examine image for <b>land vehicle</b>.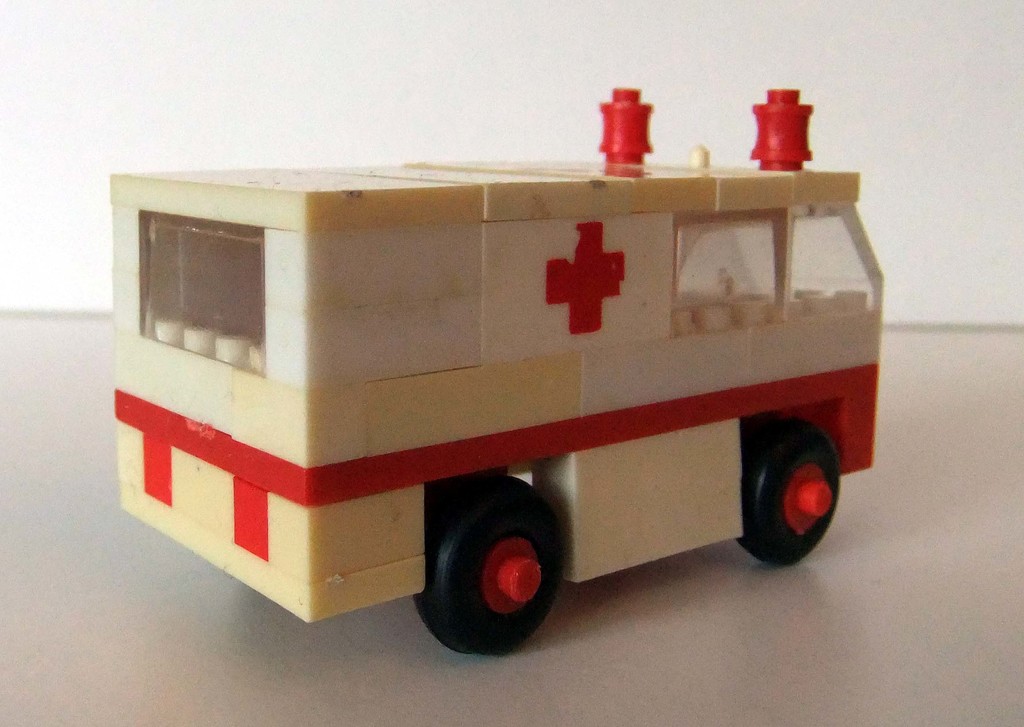
Examination result: (86,72,947,672).
